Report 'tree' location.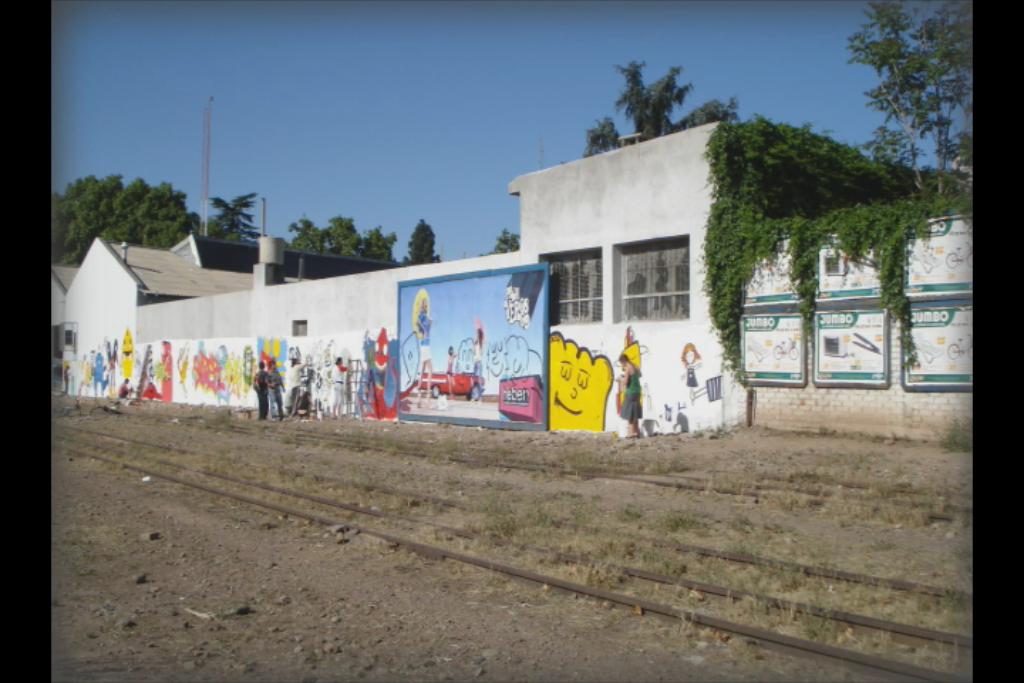
Report: bbox(410, 216, 441, 262).
